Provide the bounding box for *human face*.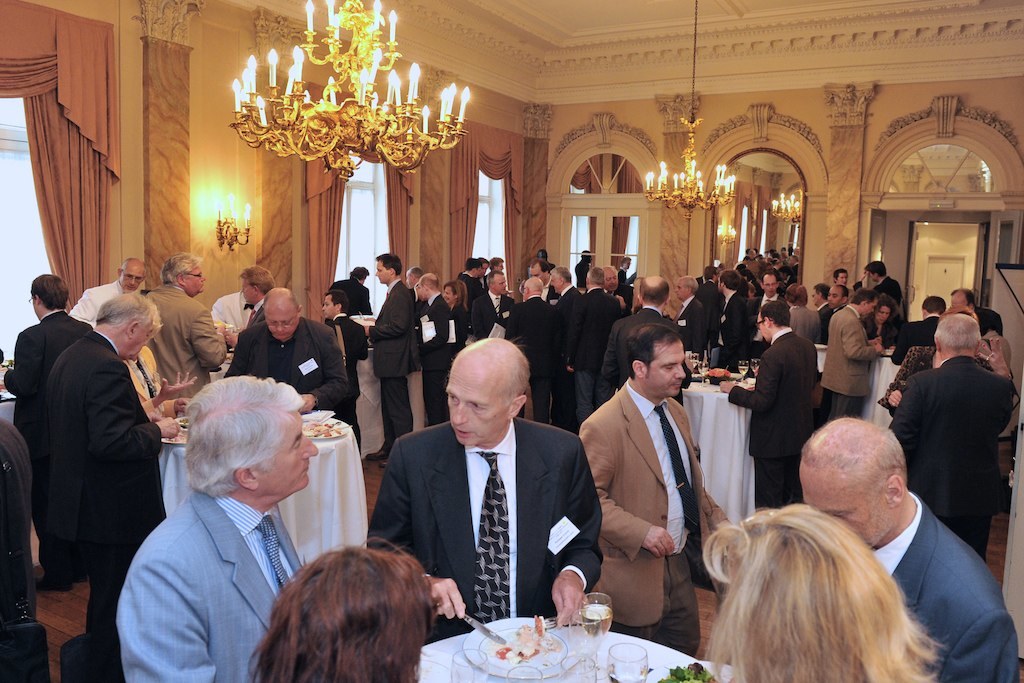
[862,301,872,316].
